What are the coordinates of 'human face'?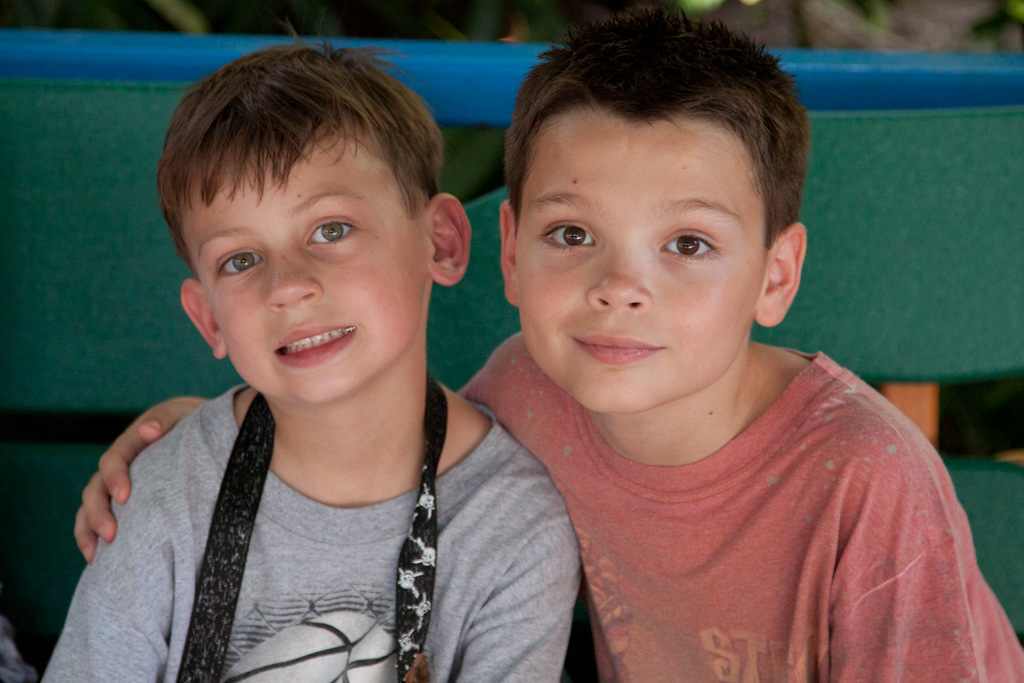
[left=519, top=101, right=769, bottom=413].
